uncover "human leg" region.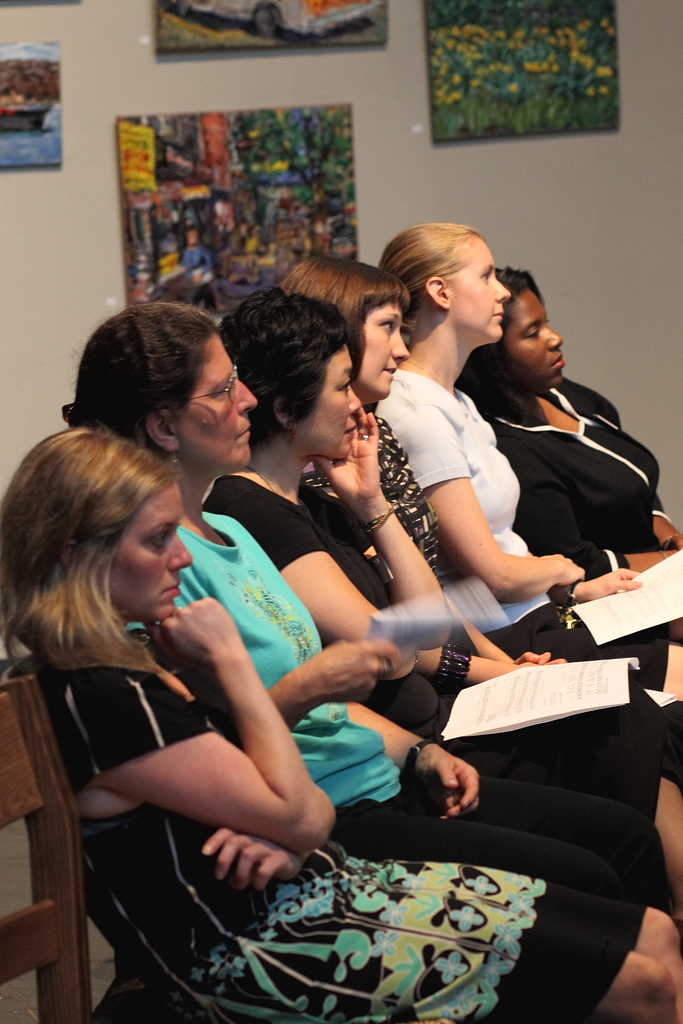
Uncovered: [left=460, top=673, right=681, bottom=780].
